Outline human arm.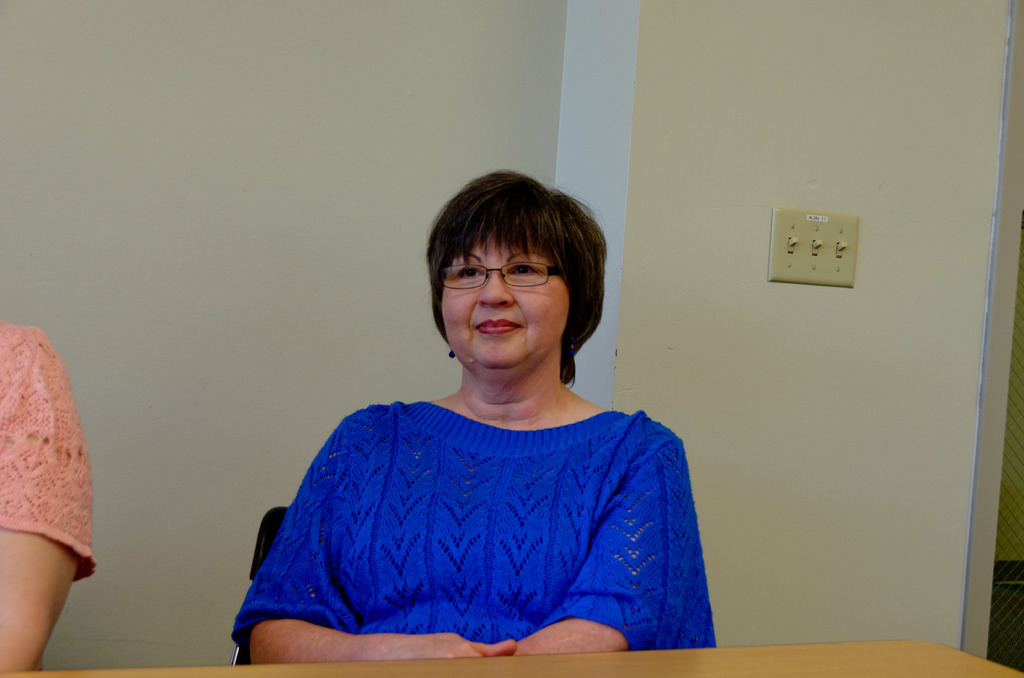
Outline: [x1=230, y1=412, x2=521, y2=664].
